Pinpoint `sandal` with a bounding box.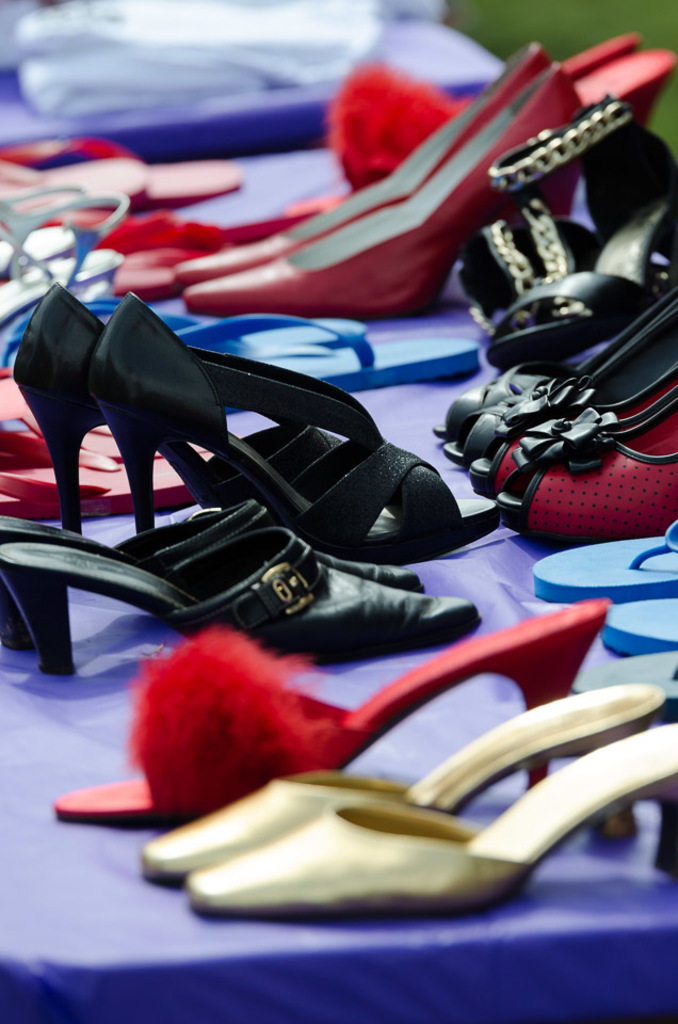
left=0, top=187, right=118, bottom=336.
